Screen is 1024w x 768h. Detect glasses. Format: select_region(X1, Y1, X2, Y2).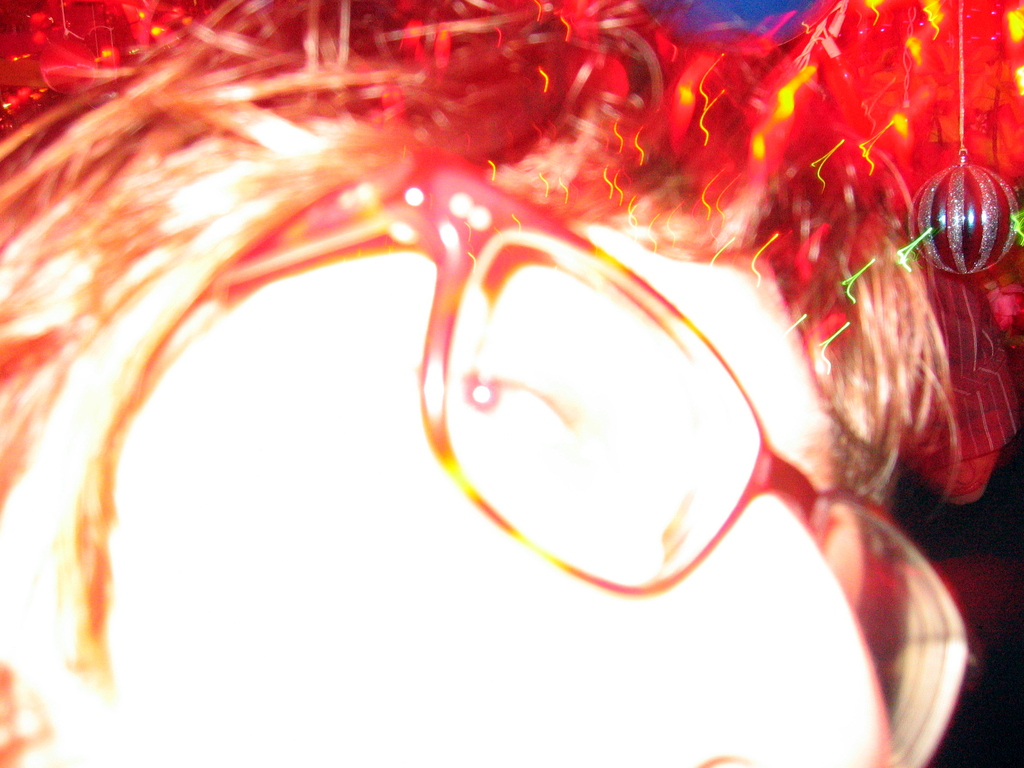
select_region(211, 140, 977, 767).
